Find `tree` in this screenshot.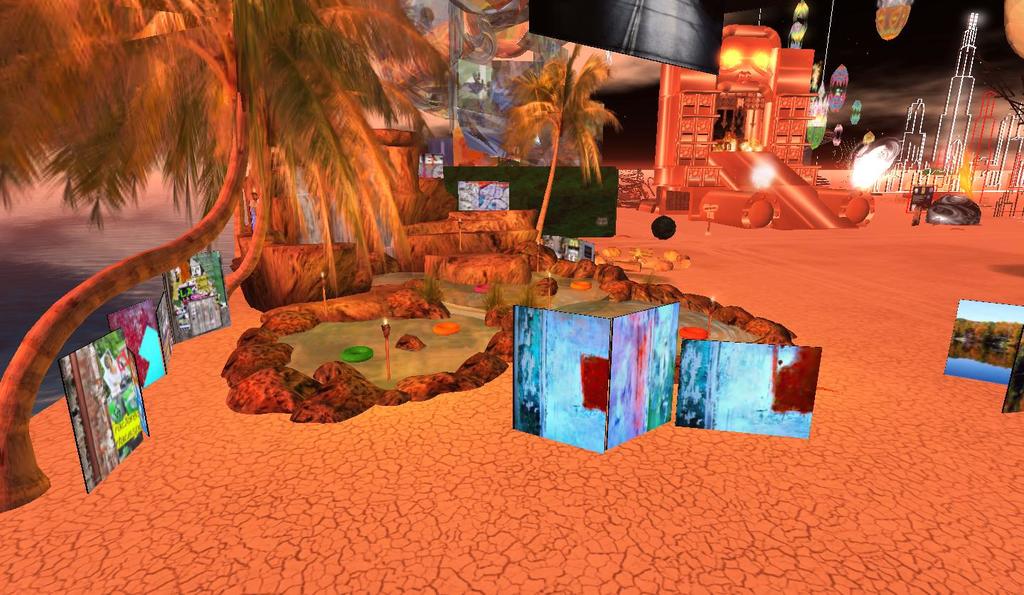
The bounding box for `tree` is [0,0,464,513].
